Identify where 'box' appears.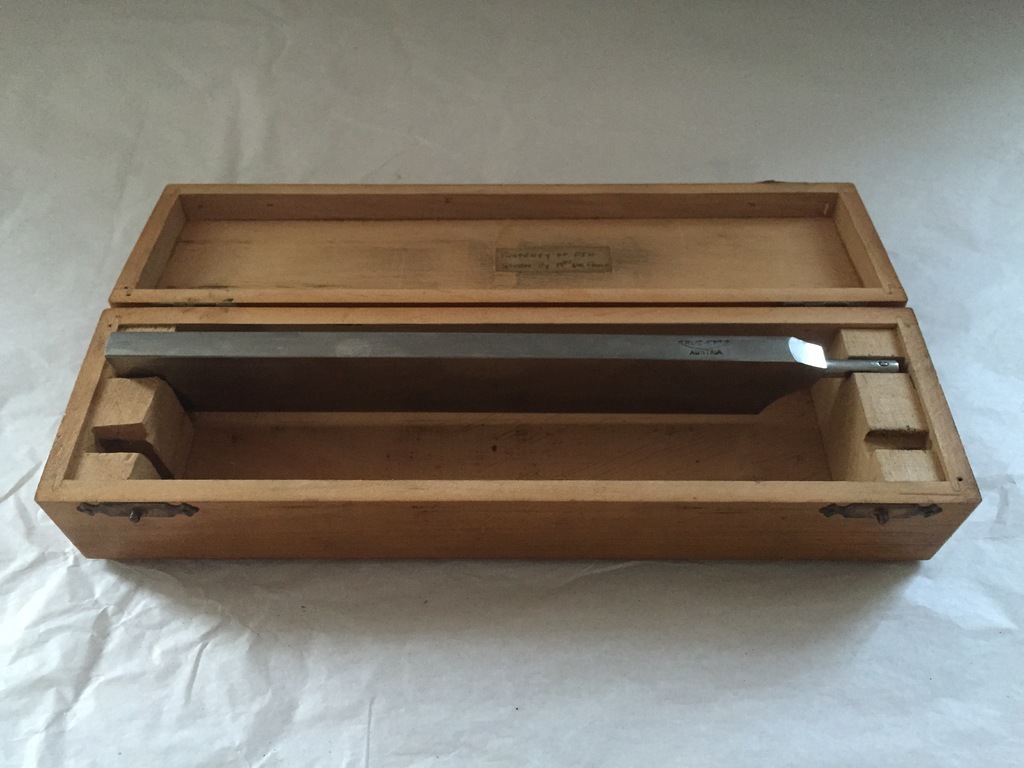
Appears at detection(29, 196, 986, 594).
